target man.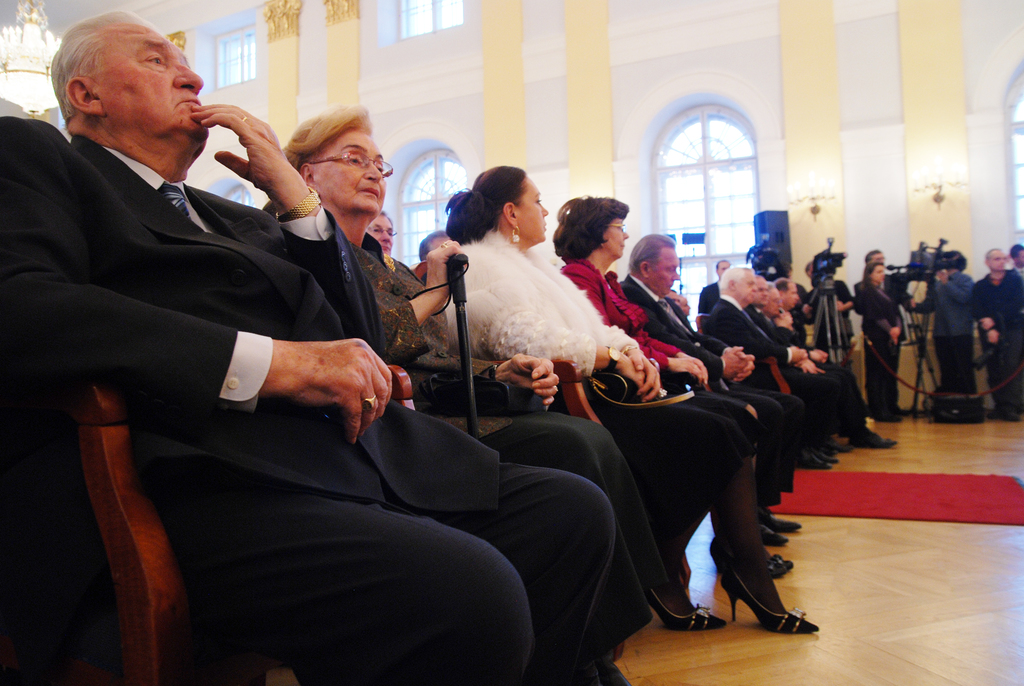
Target region: pyautogui.locateOnScreen(865, 250, 924, 313).
